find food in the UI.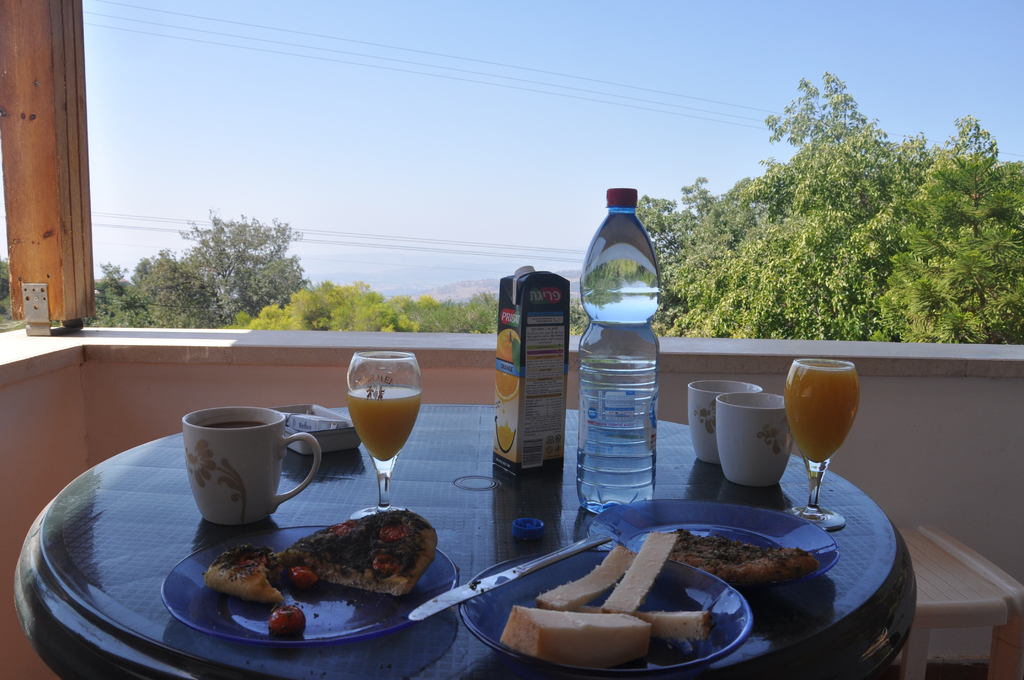
UI element at l=496, t=528, r=731, b=658.
